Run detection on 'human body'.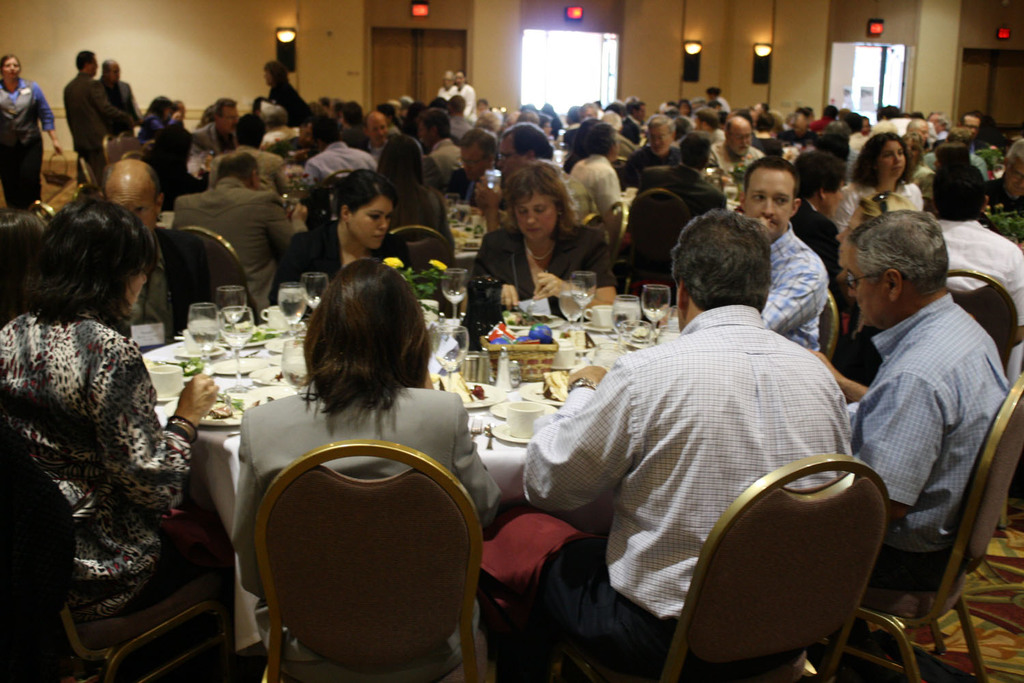
Result: select_region(230, 251, 493, 682).
